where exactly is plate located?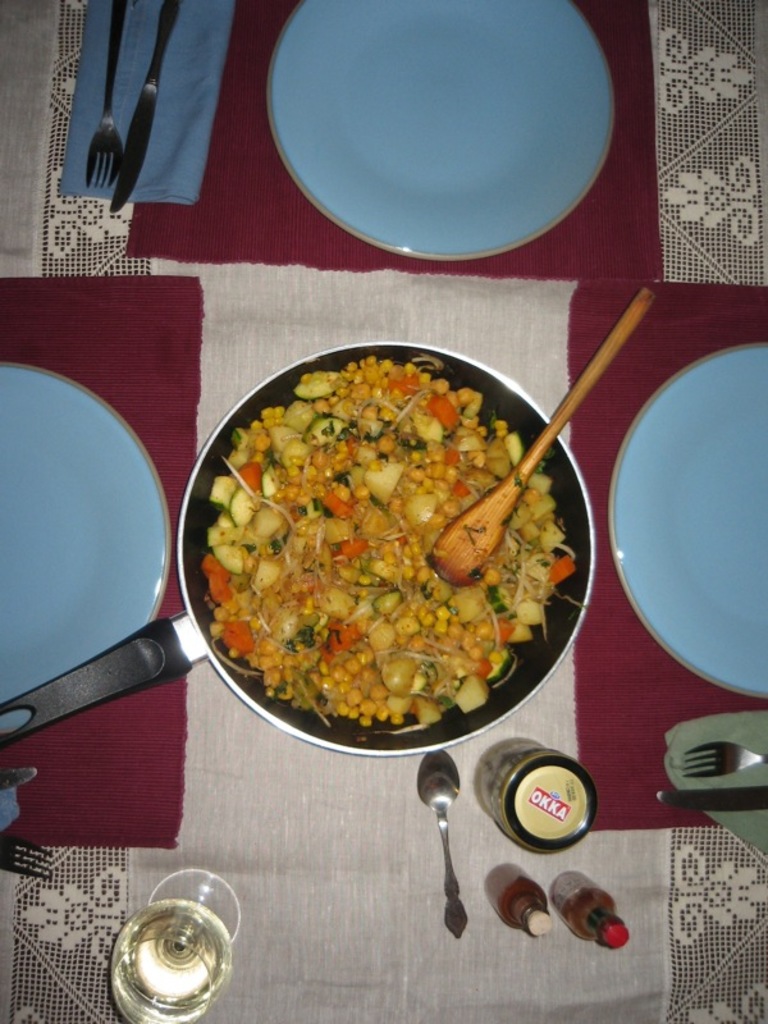
Its bounding box is box=[608, 346, 767, 705].
